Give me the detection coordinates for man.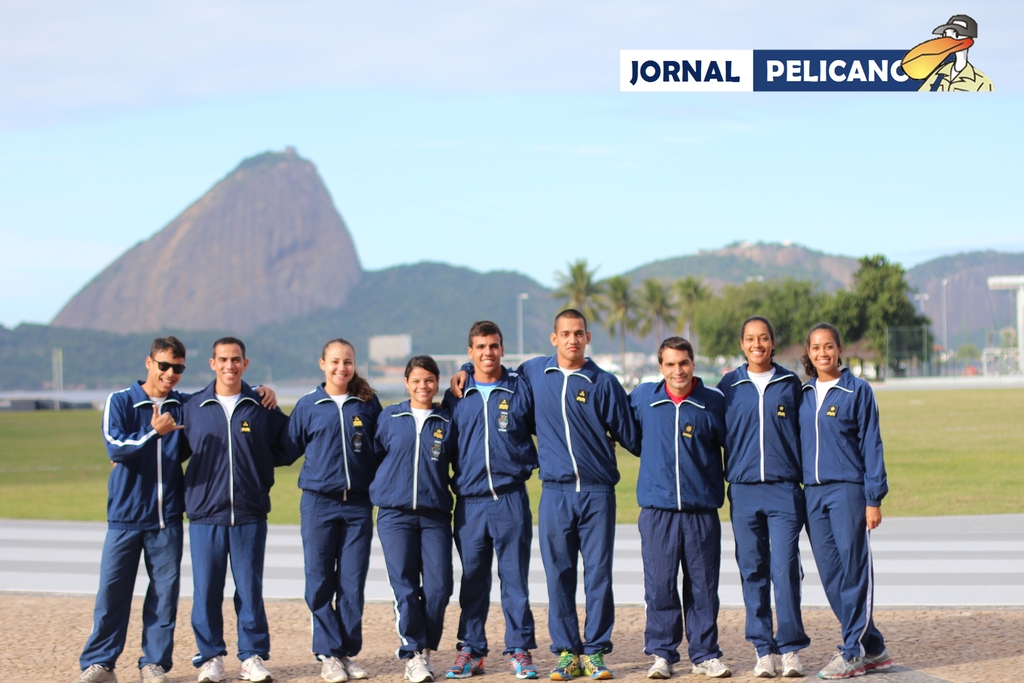
l=256, t=336, r=373, b=682.
